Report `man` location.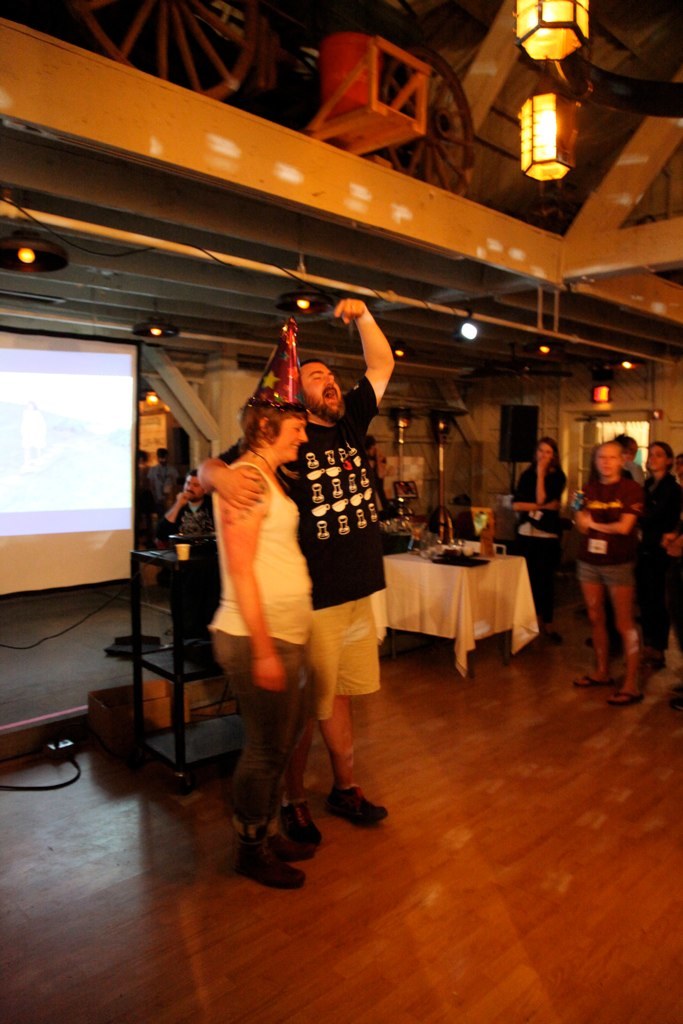
Report: rect(150, 465, 222, 644).
